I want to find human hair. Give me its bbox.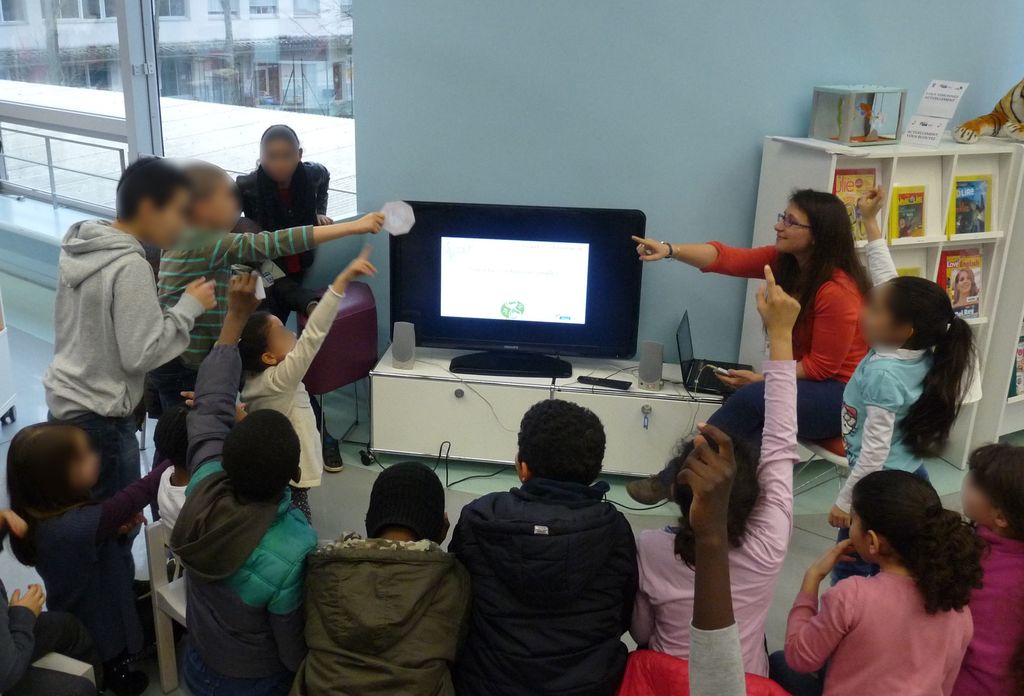
locate(237, 312, 270, 393).
